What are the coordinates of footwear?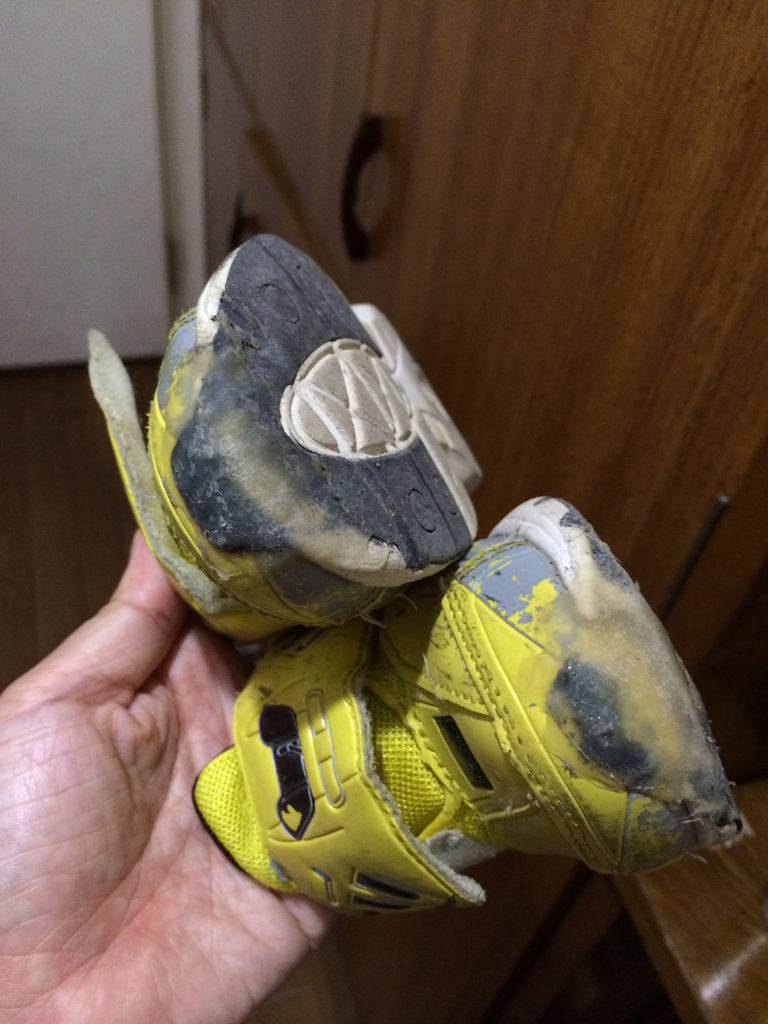
[x1=232, y1=533, x2=706, y2=941].
